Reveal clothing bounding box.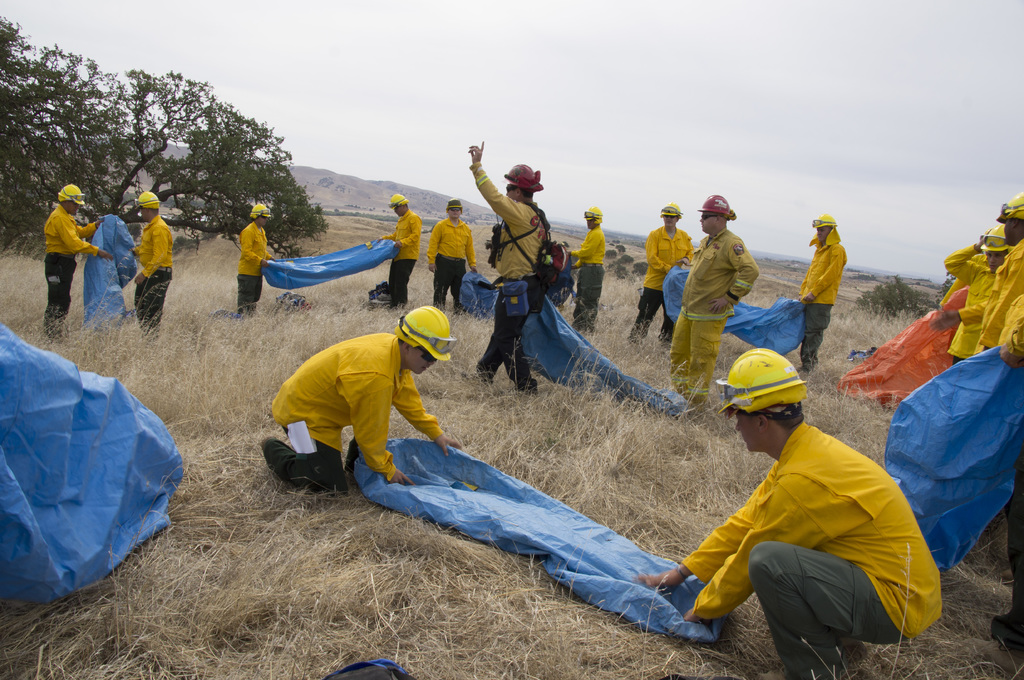
Revealed: box(666, 297, 723, 406).
